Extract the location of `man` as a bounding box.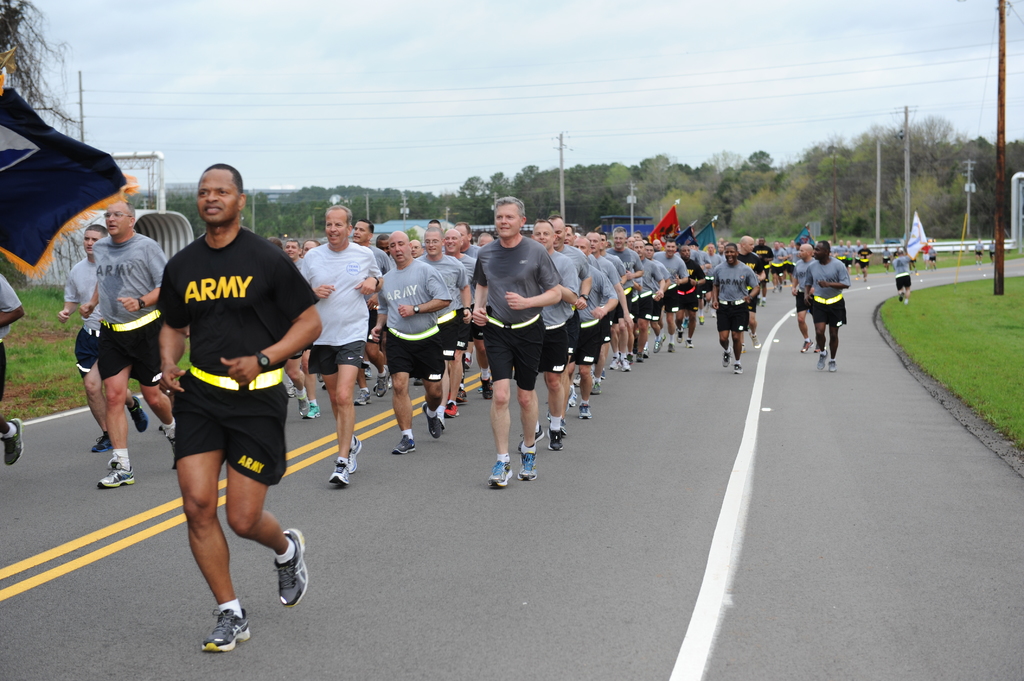
0,275,26,468.
